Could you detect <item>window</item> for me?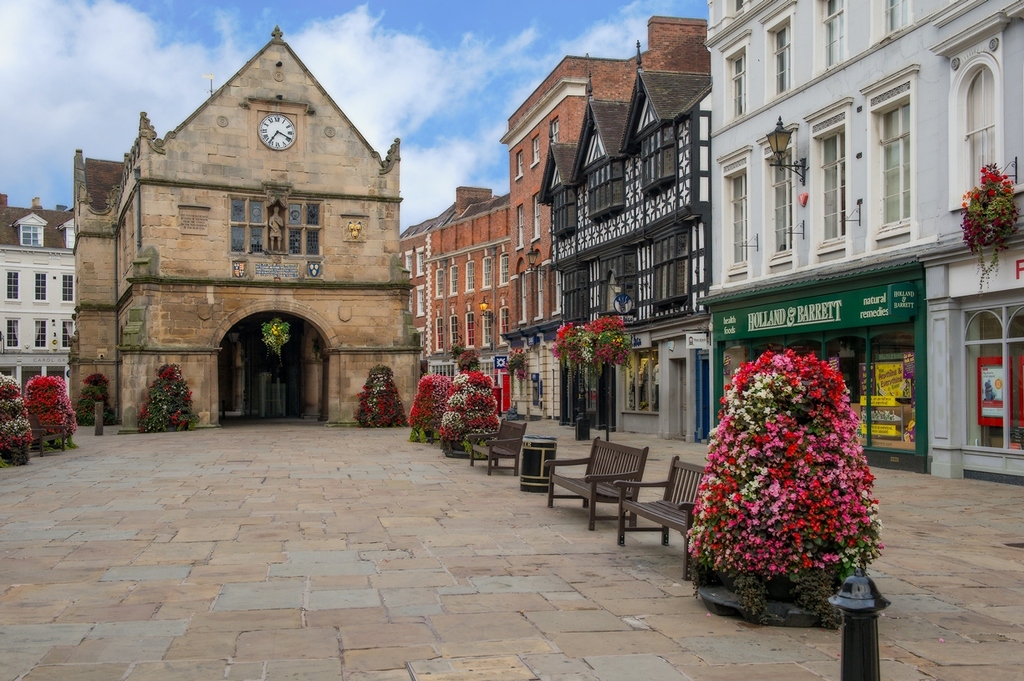
Detection result: locate(808, 0, 846, 81).
